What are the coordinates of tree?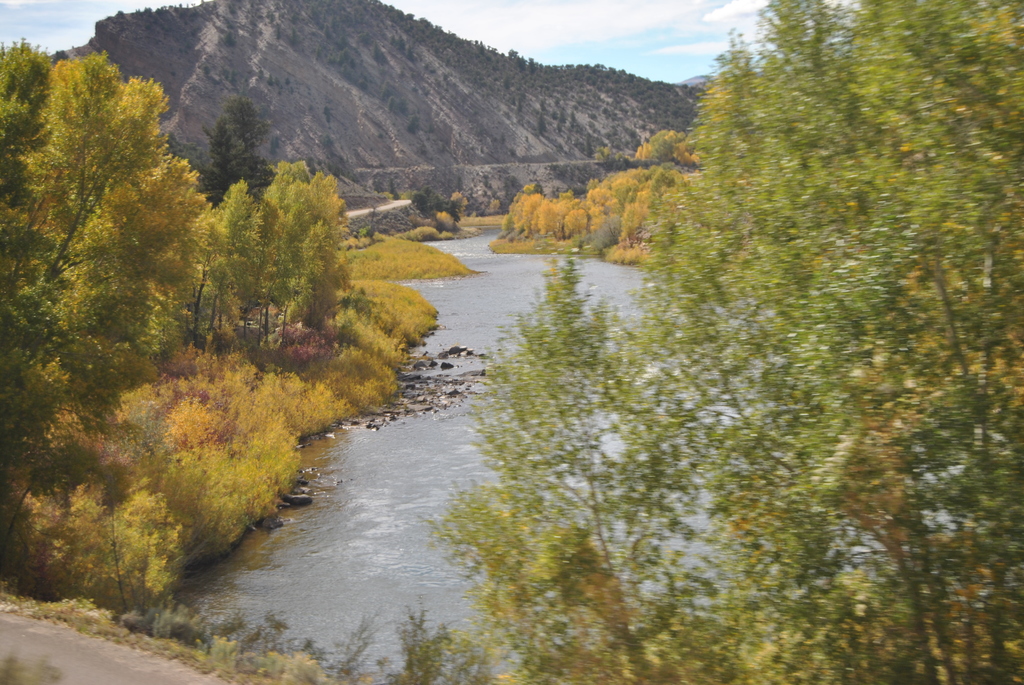
252 146 356 376.
